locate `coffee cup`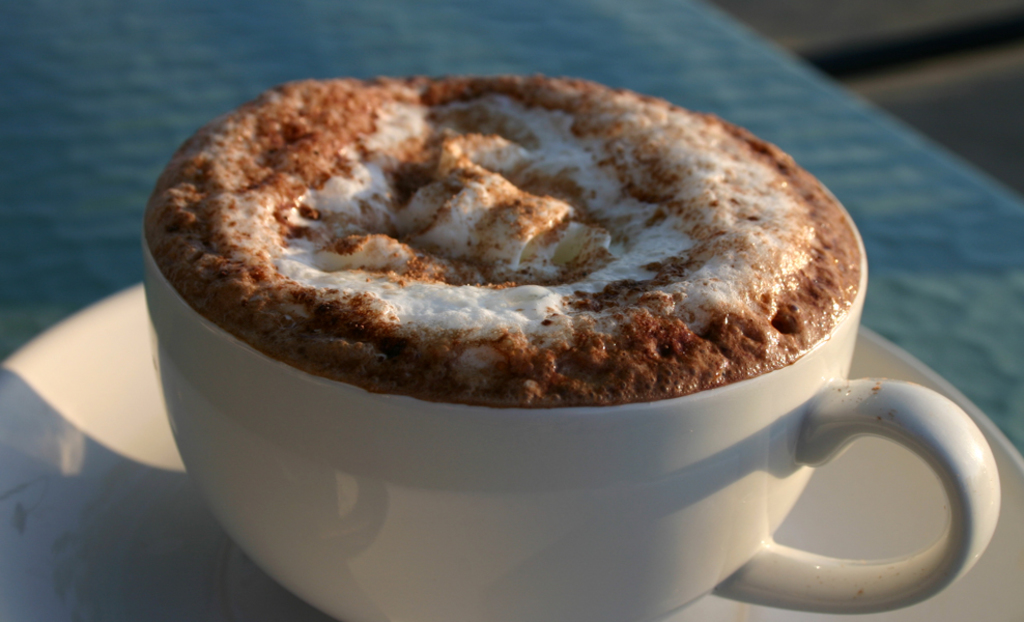
140/168/1004/621
